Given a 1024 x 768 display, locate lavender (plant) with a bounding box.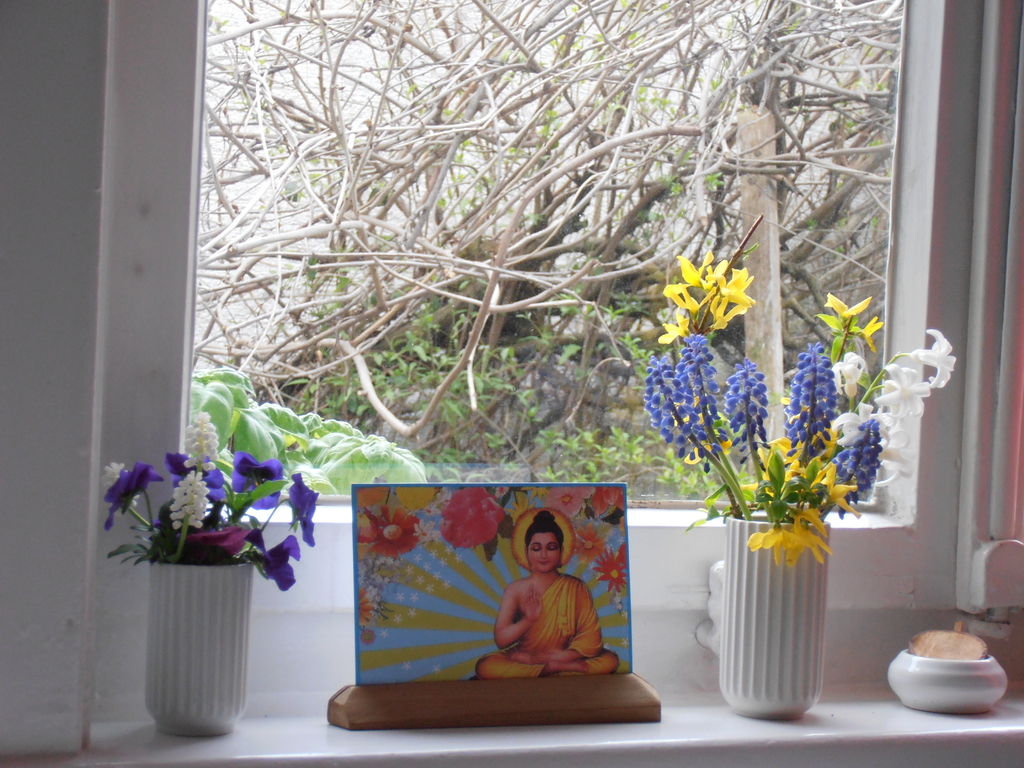
Located: l=676, t=323, r=733, b=481.
